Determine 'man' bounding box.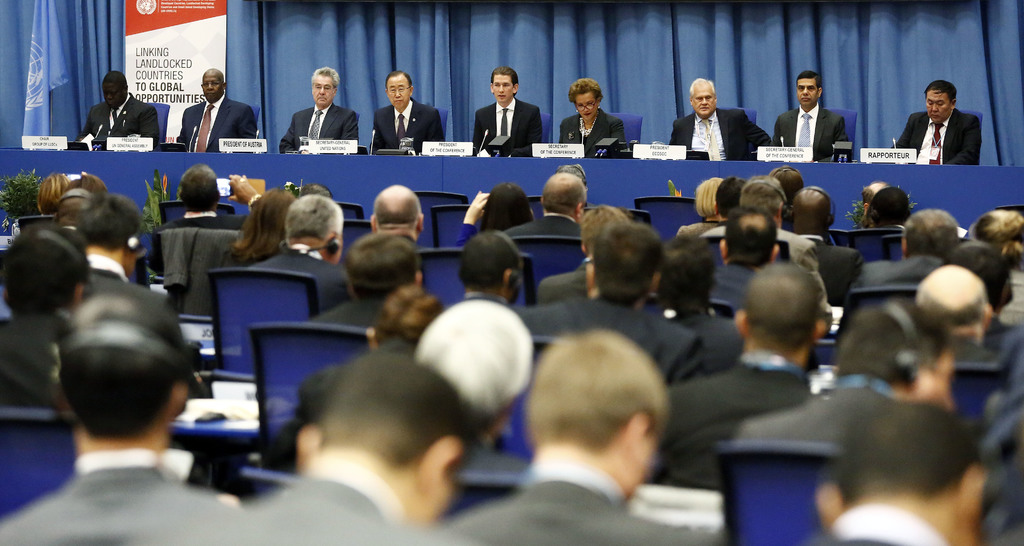
Determined: Rect(710, 173, 829, 301).
